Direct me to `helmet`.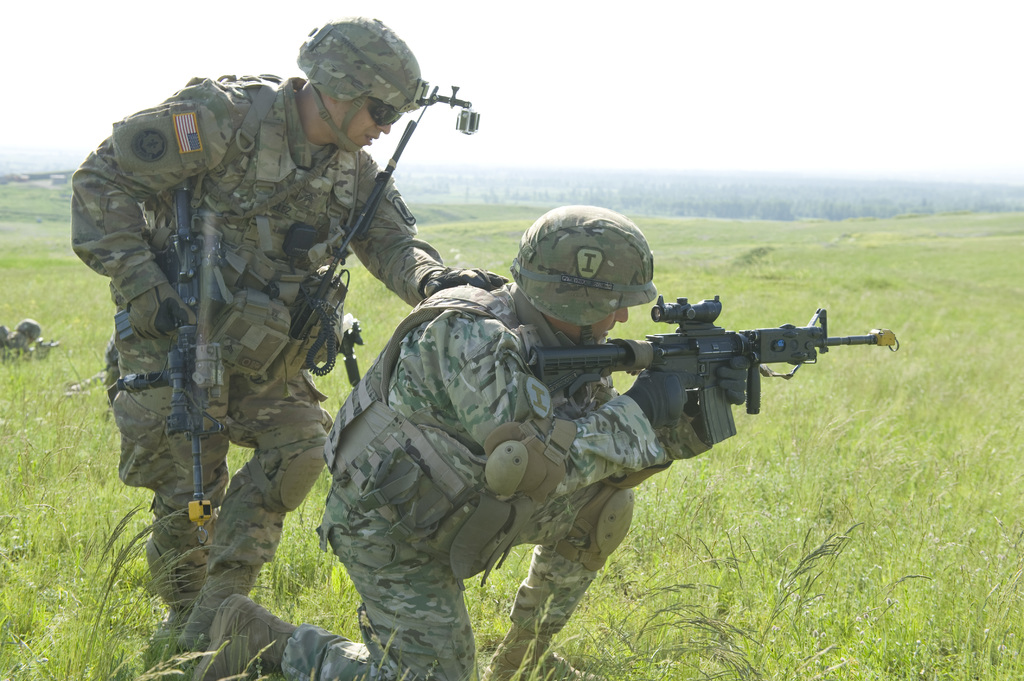
Direction: (515,212,665,339).
